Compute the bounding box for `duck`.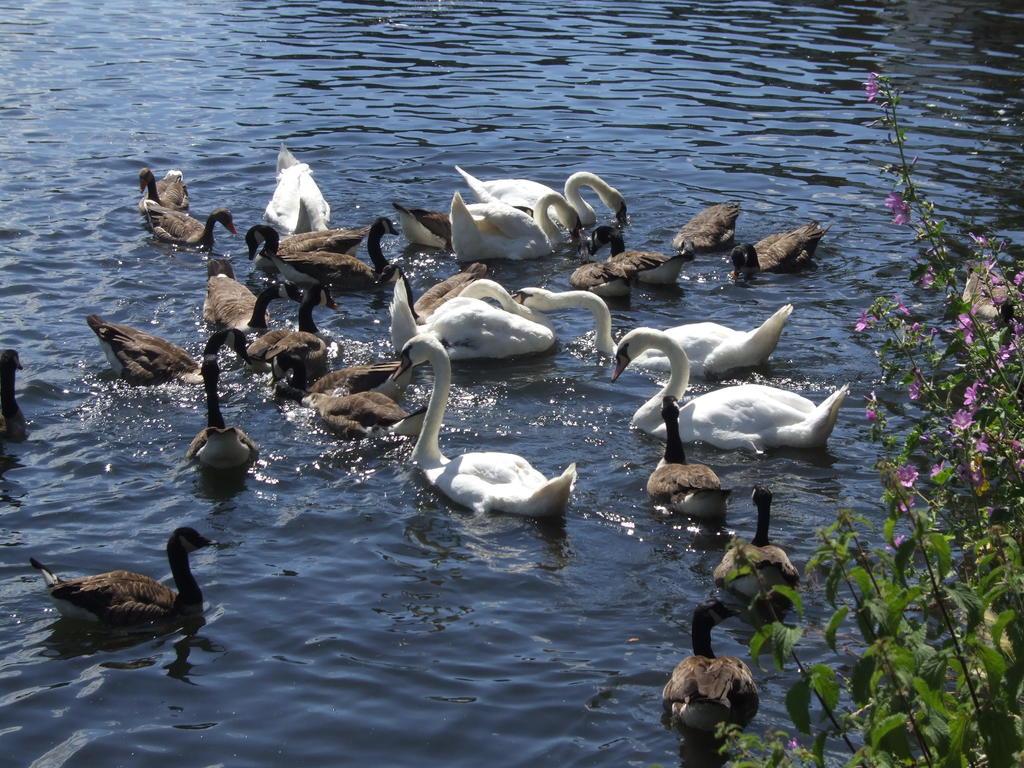
x1=393, y1=192, x2=459, y2=252.
